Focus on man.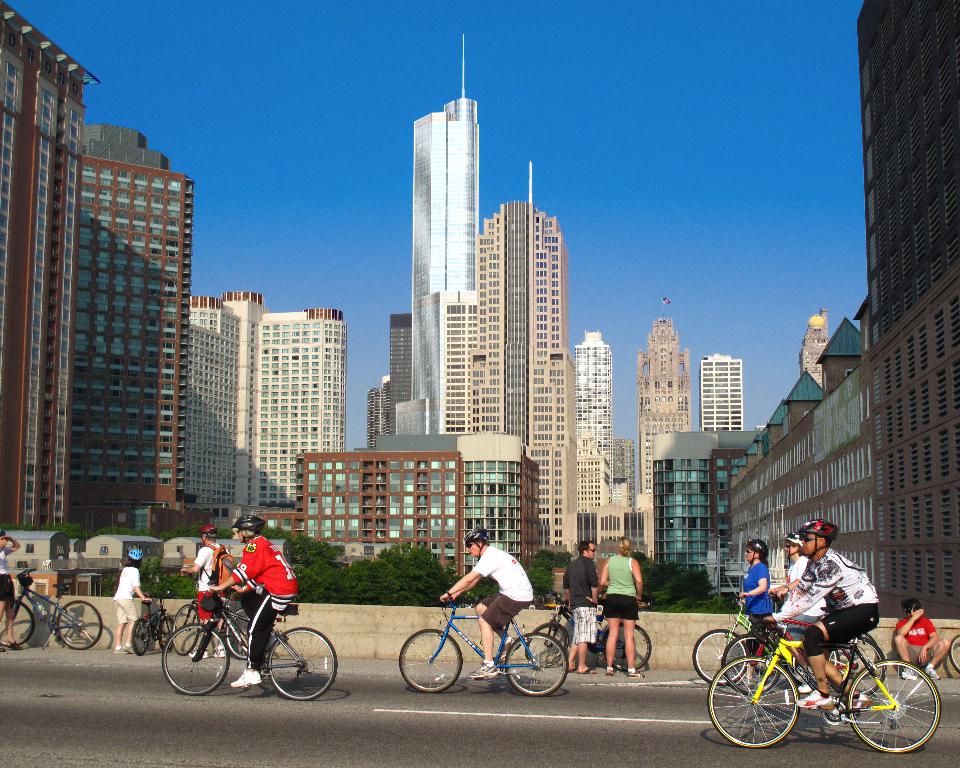
Focused at l=211, t=515, r=296, b=685.
